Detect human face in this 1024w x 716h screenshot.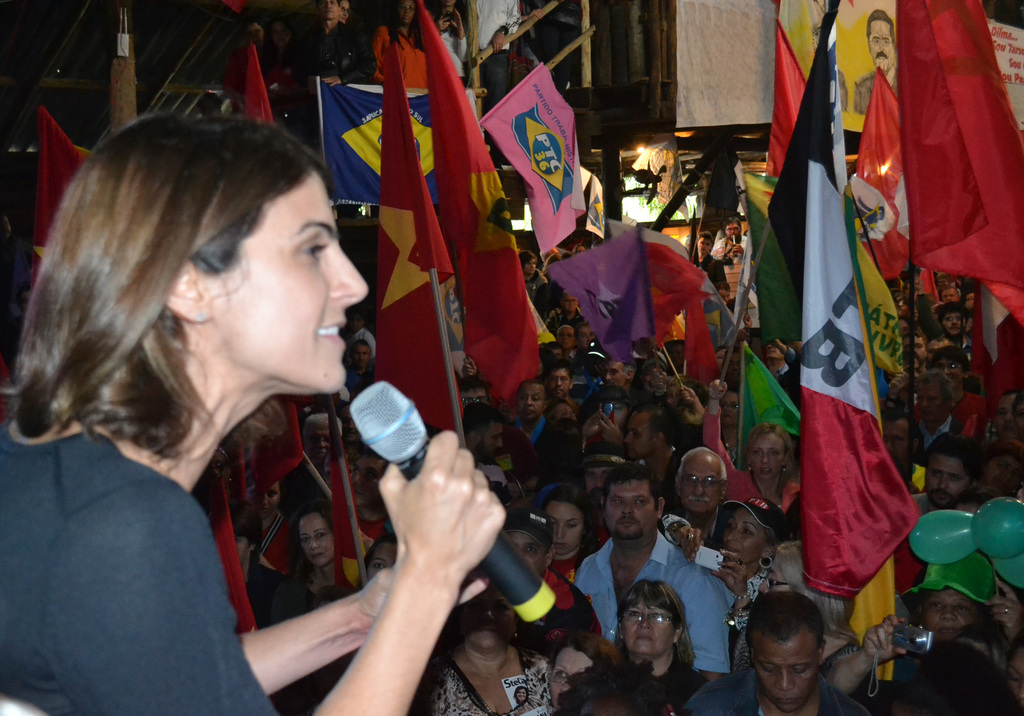
Detection: [x1=698, y1=236, x2=710, y2=255].
